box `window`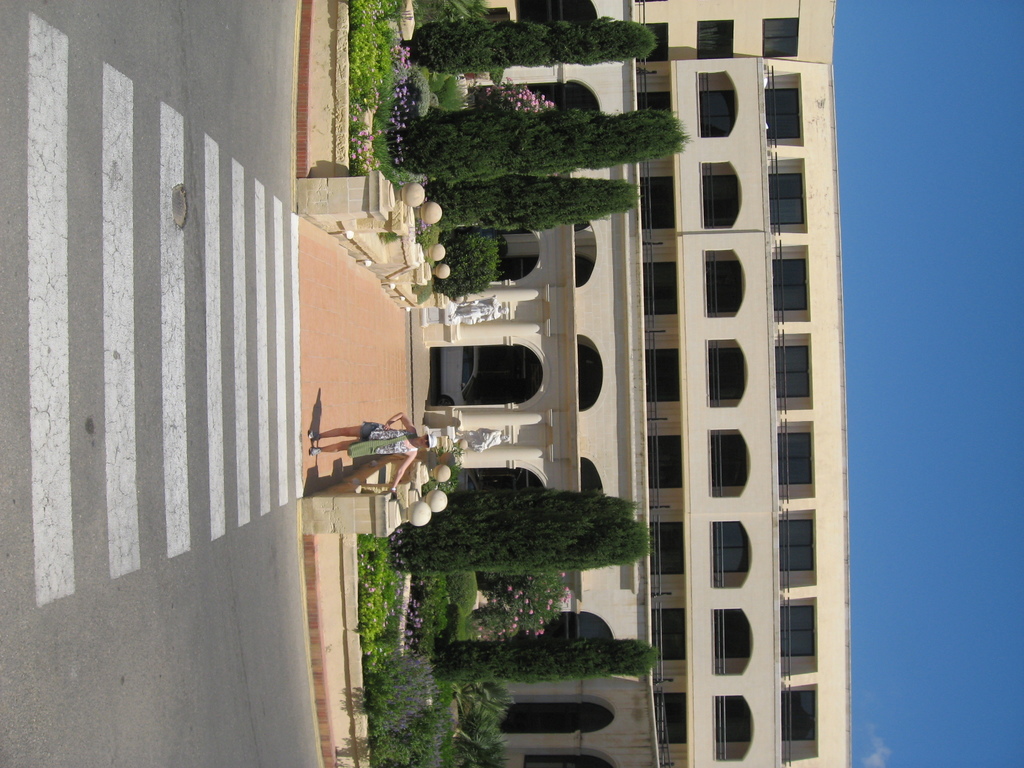
764:87:800:141
